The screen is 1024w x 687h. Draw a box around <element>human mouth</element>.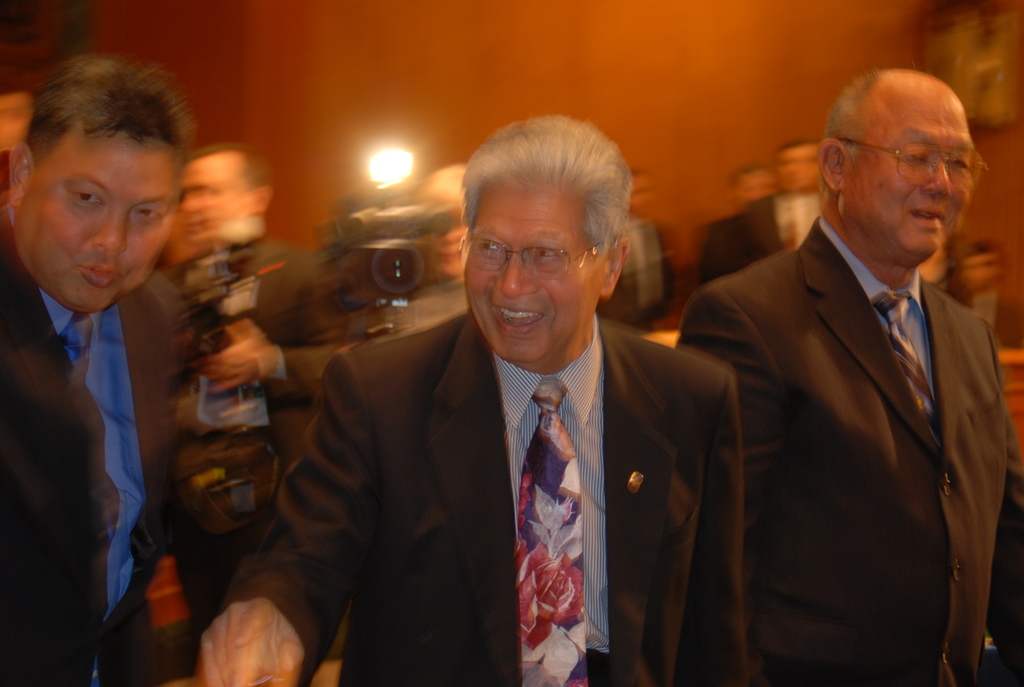
(491, 305, 542, 335).
